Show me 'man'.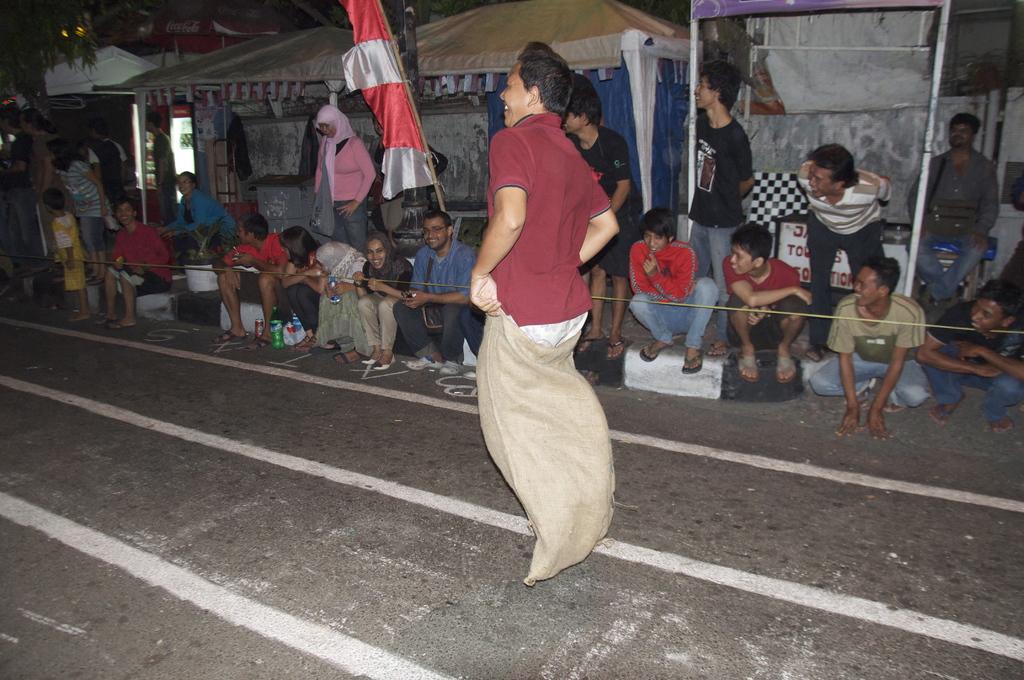
'man' is here: bbox=(839, 250, 960, 439).
